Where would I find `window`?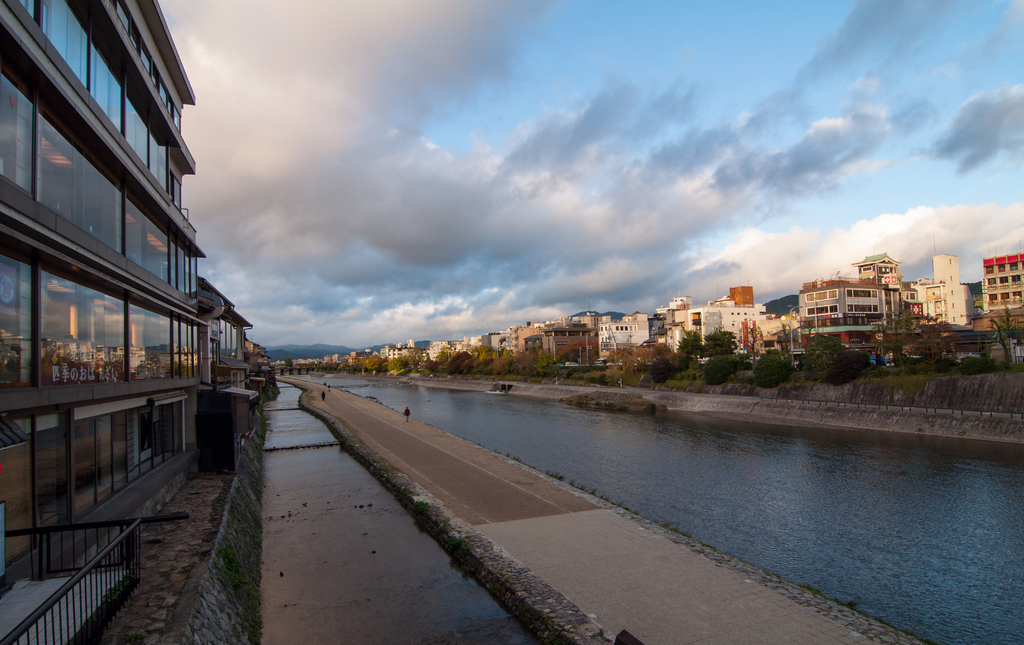
At {"x1": 24, "y1": 0, "x2": 182, "y2": 208}.
